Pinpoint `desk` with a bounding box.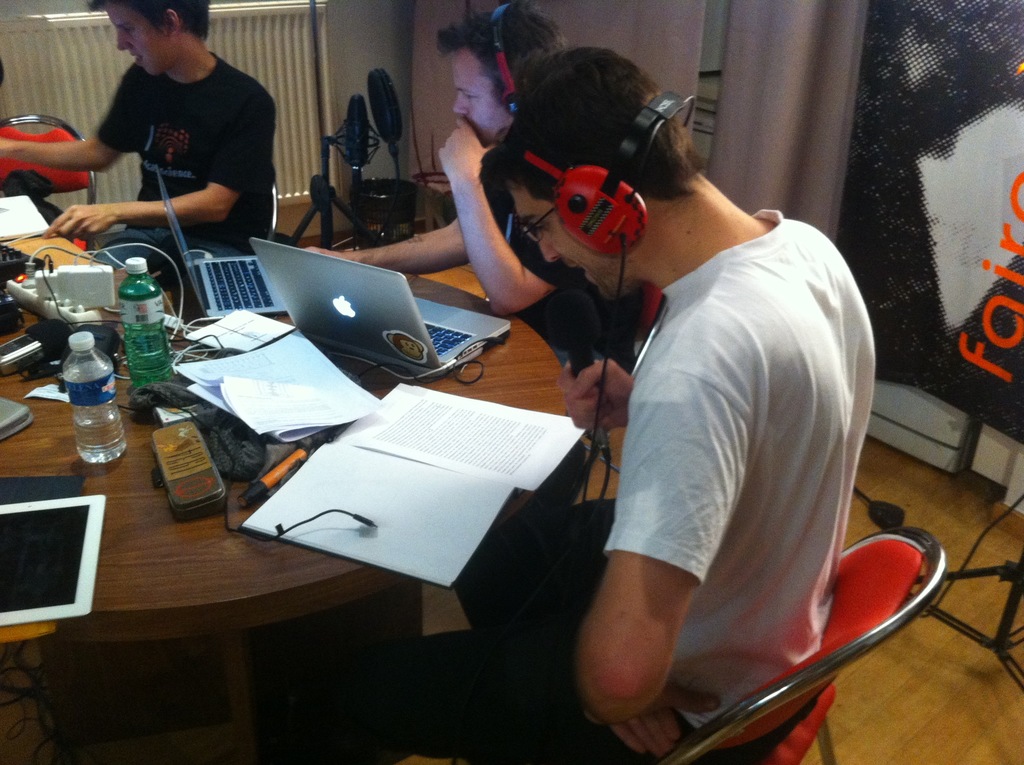
crop(0, 251, 561, 758).
